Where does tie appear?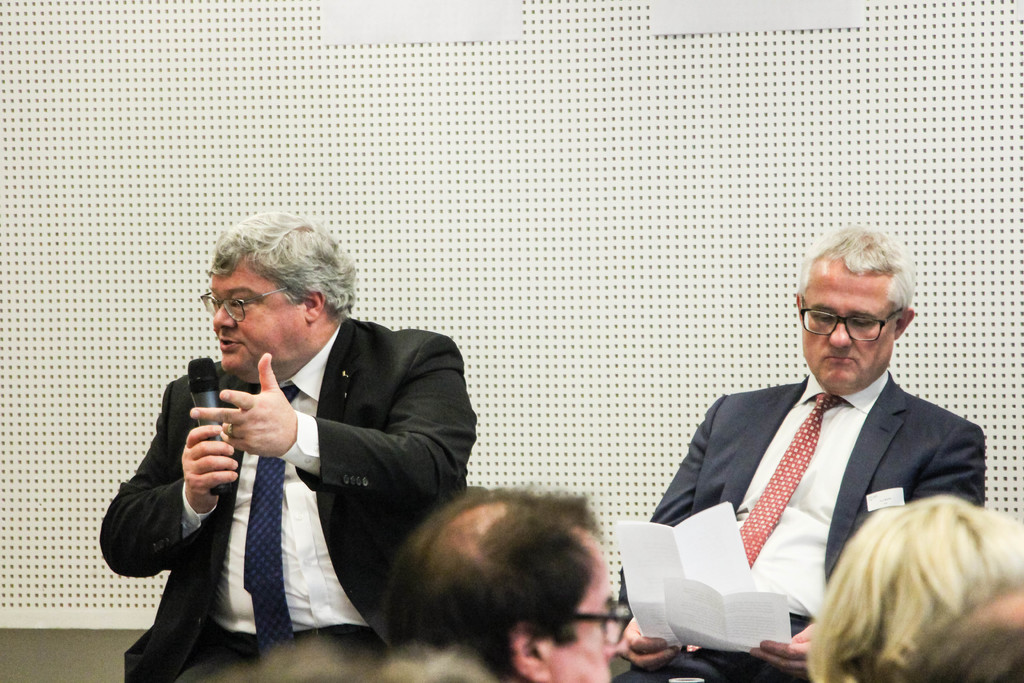
Appears at bbox(744, 395, 843, 573).
